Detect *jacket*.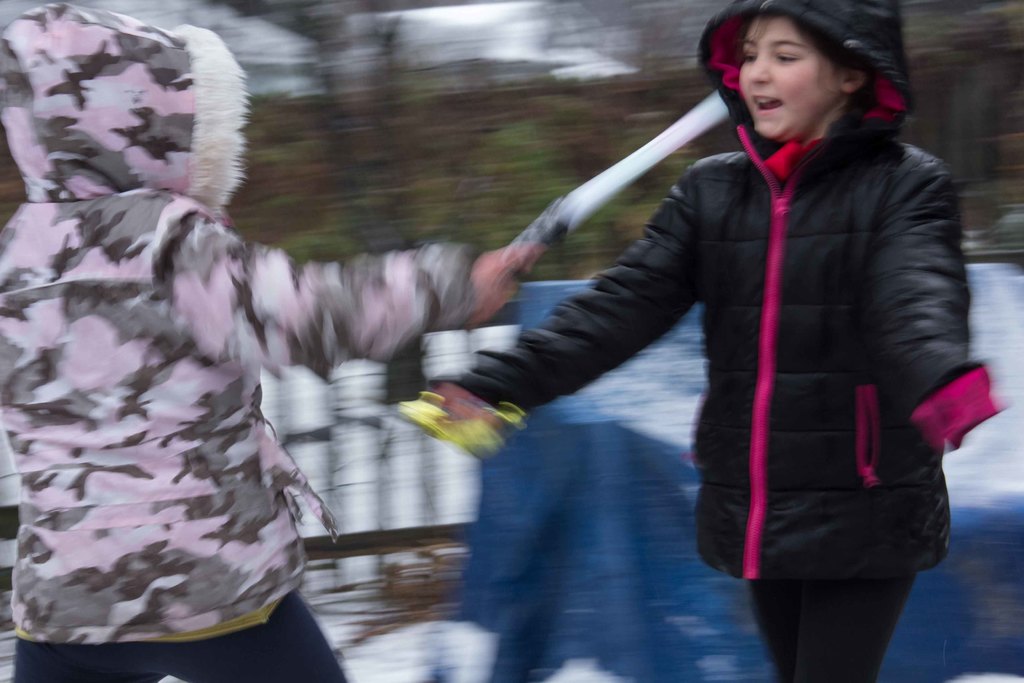
Detected at [0,0,480,646].
